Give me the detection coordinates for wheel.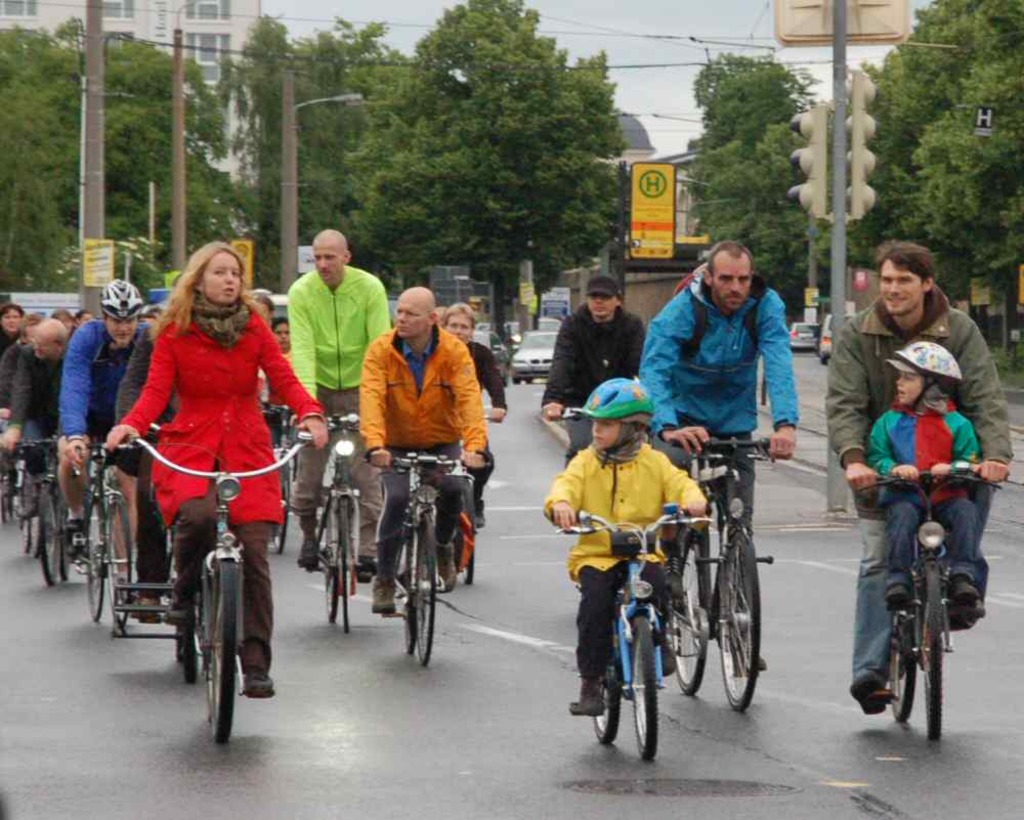
x1=667 y1=530 x2=709 y2=695.
